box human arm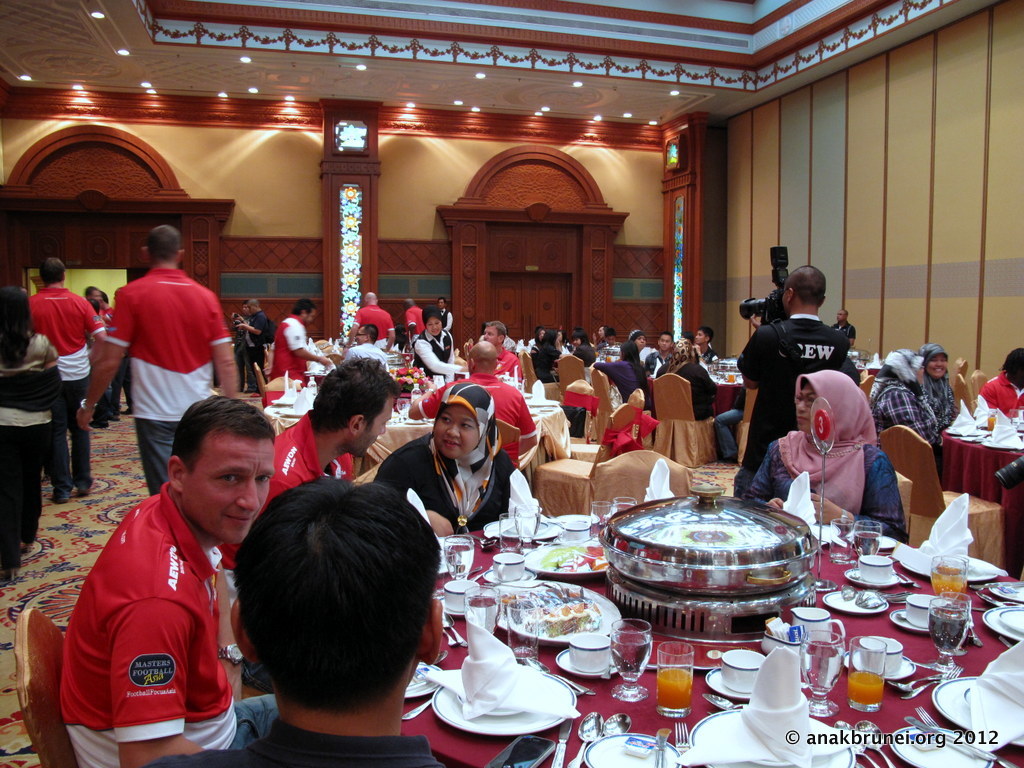
bbox=[505, 466, 550, 521]
